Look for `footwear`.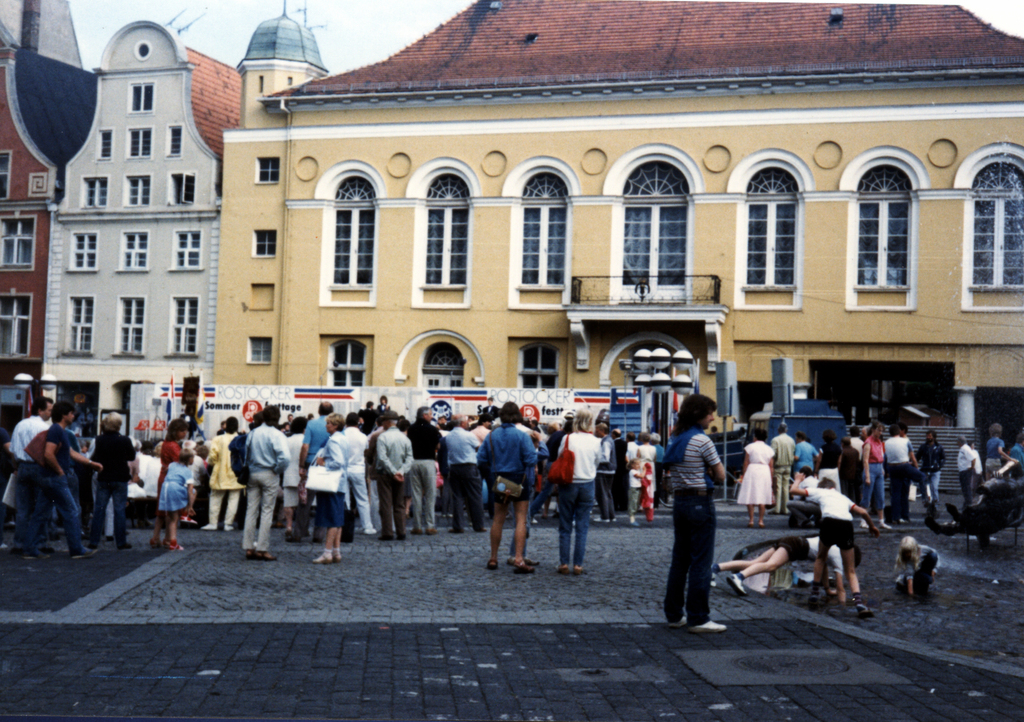
Found: (left=452, top=530, right=468, bottom=534).
